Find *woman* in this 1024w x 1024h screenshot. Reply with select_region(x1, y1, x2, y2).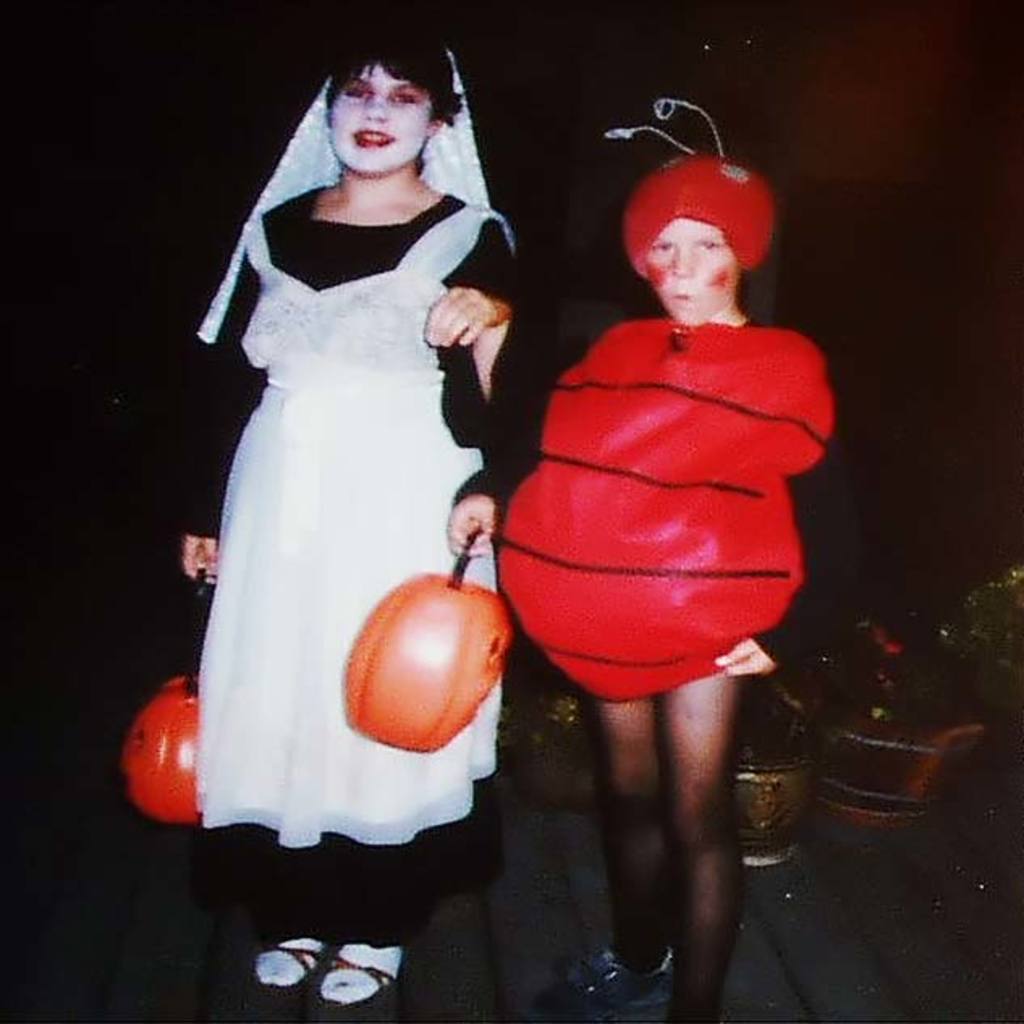
select_region(170, 15, 529, 1005).
